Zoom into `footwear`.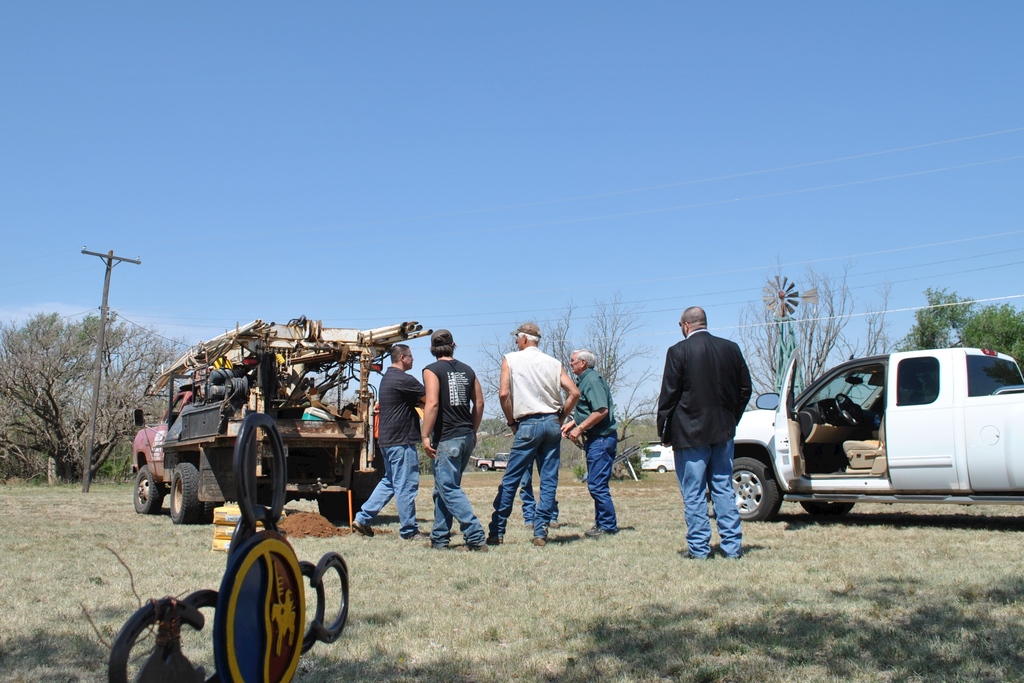
Zoom target: (484,536,507,544).
